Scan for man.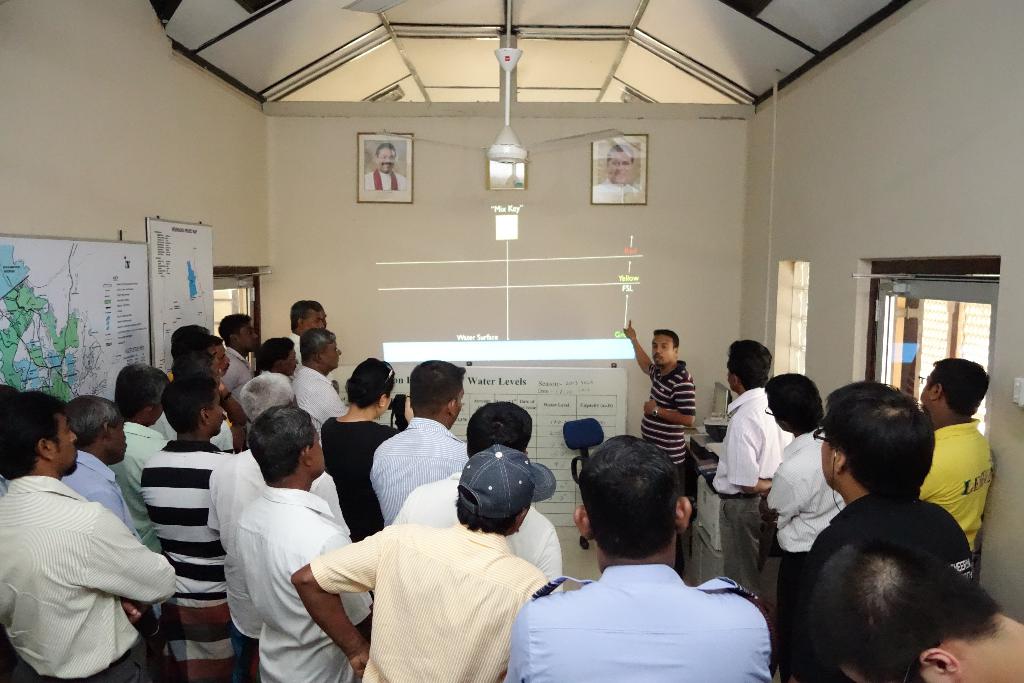
Scan result: crop(808, 379, 923, 534).
